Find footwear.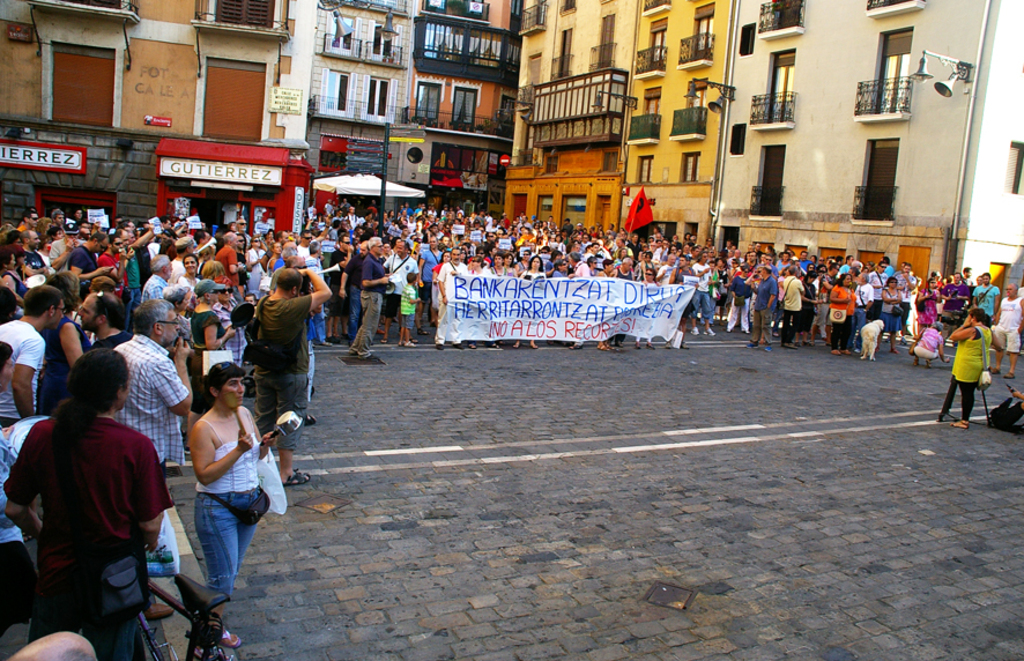
{"left": 466, "top": 343, "right": 478, "bottom": 350}.
